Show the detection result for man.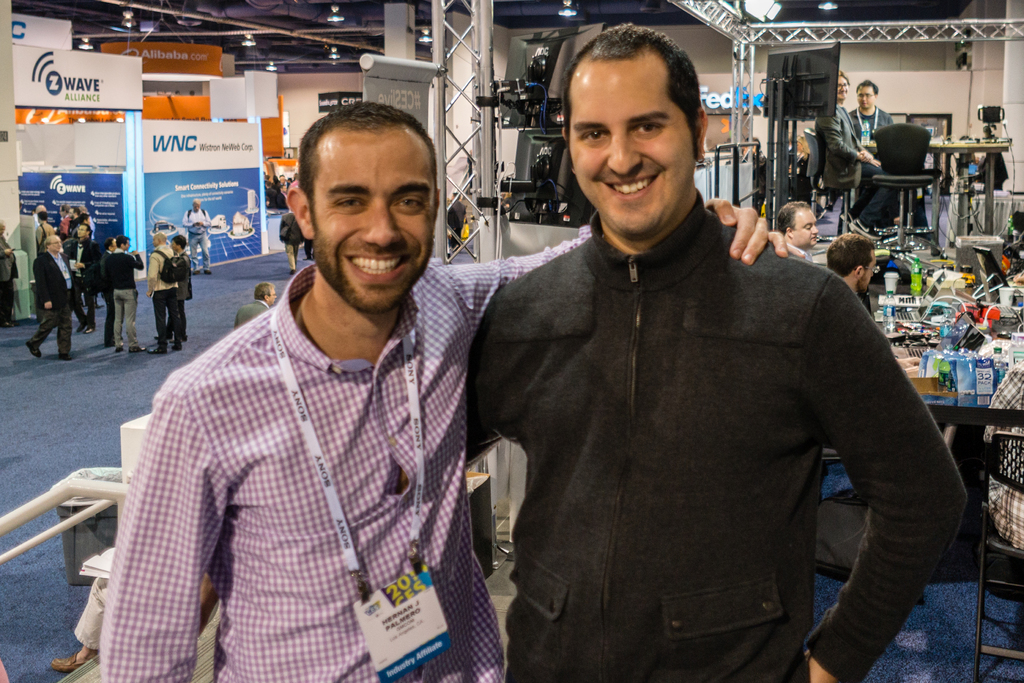
<bbox>791, 75, 884, 227</bbox>.
